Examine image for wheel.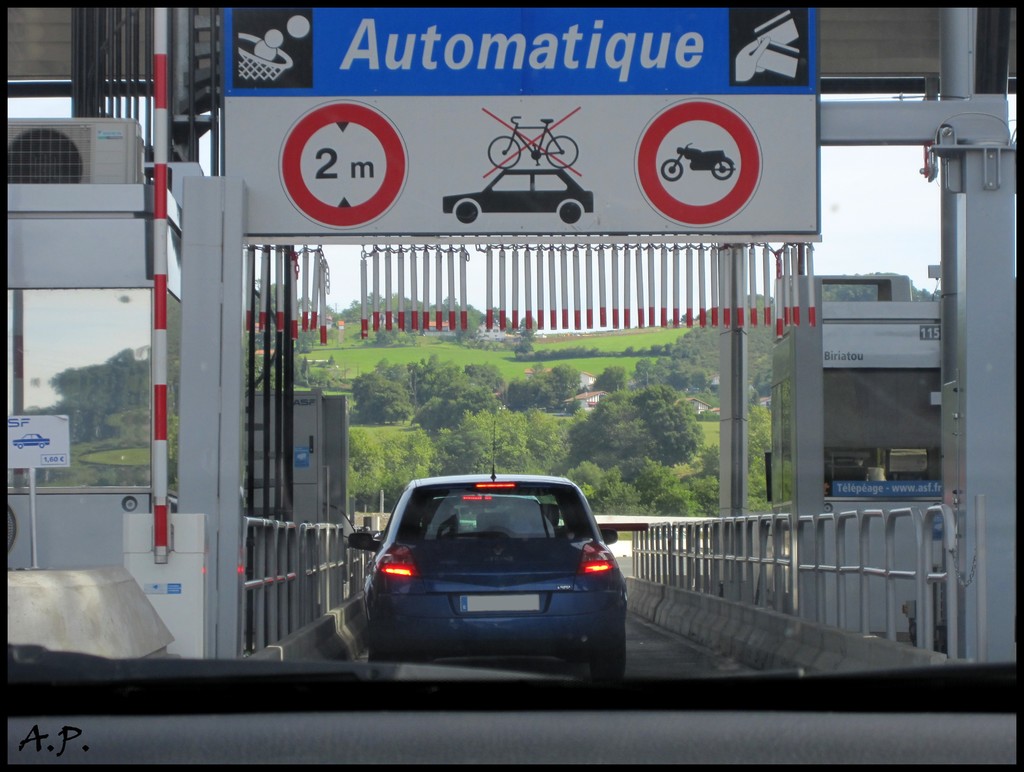
Examination result: <region>456, 202, 478, 224</region>.
